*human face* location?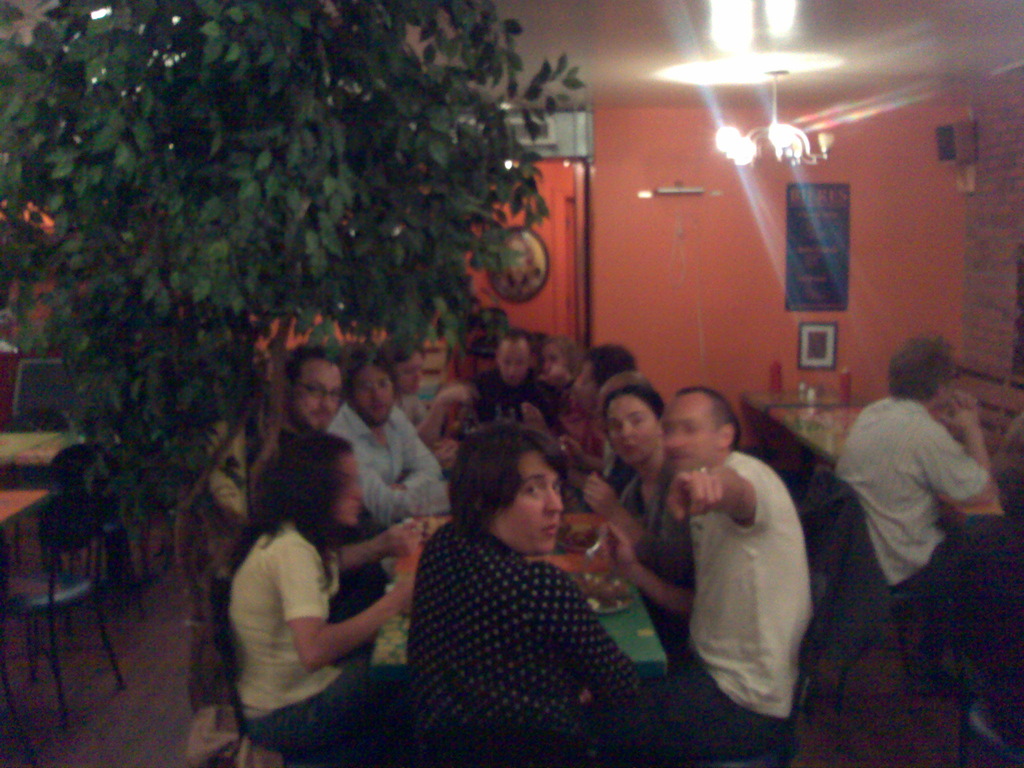
[x1=677, y1=384, x2=719, y2=476]
